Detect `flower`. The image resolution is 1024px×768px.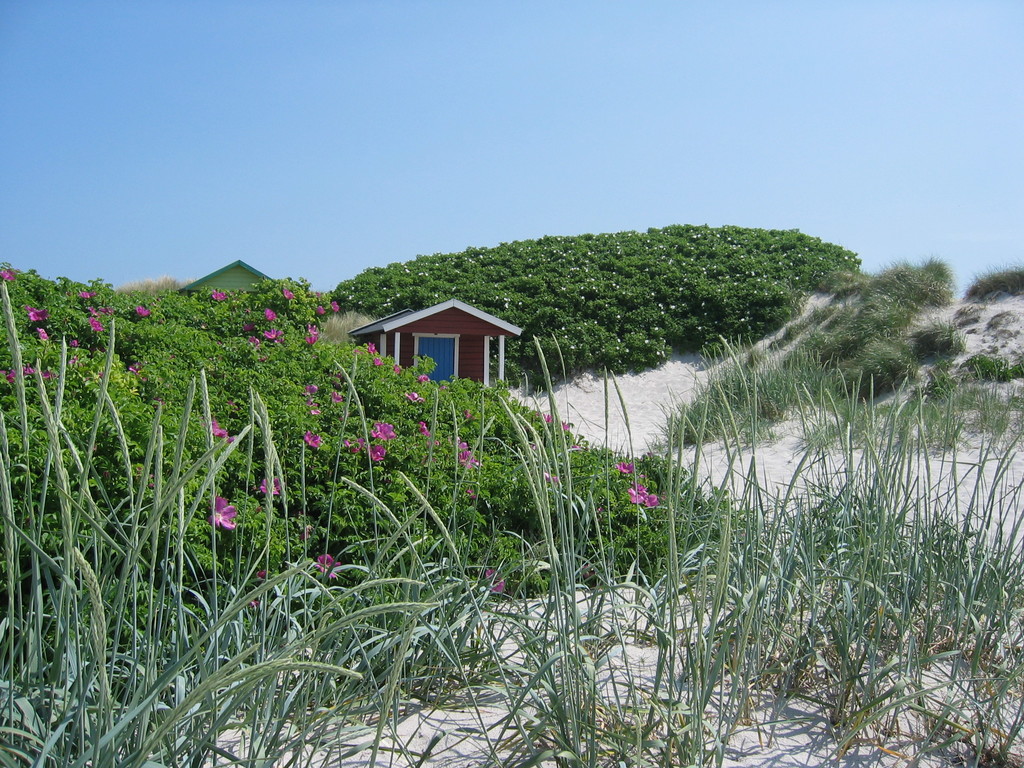
<bbox>640, 472, 644, 478</bbox>.
